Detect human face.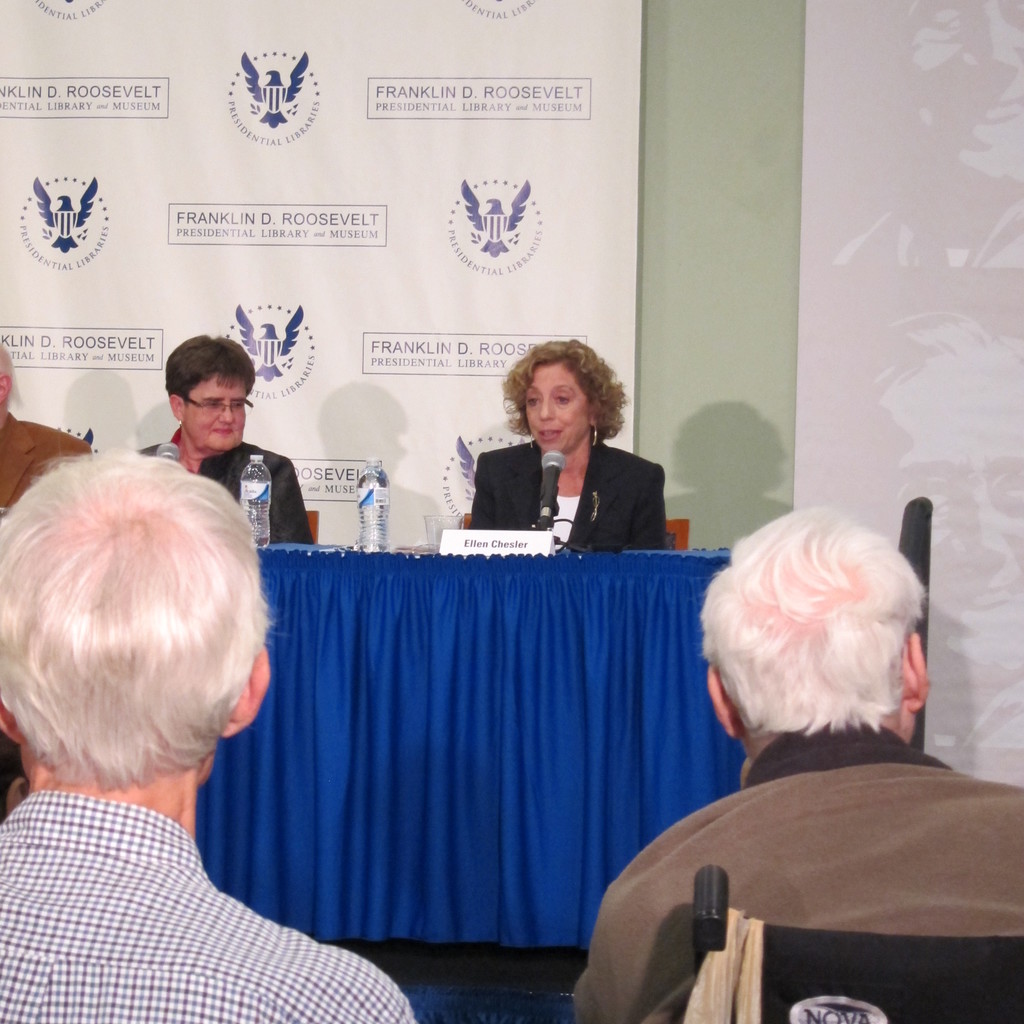
Detected at left=181, top=375, right=246, bottom=443.
